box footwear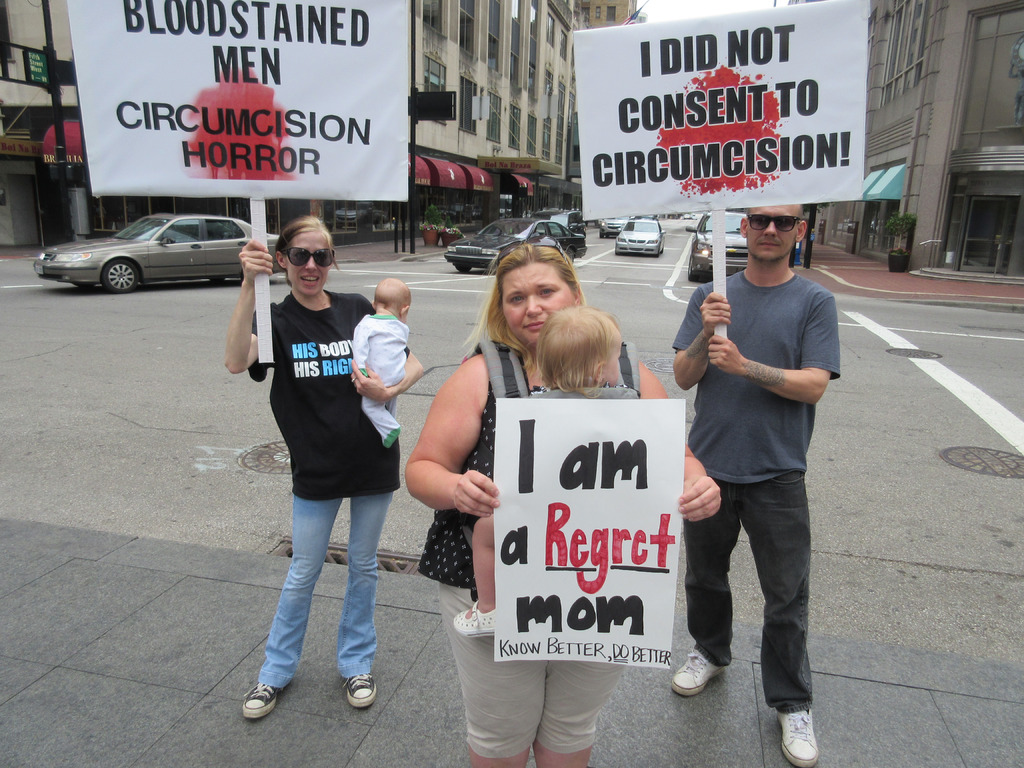
{"x1": 776, "y1": 708, "x2": 820, "y2": 767}
